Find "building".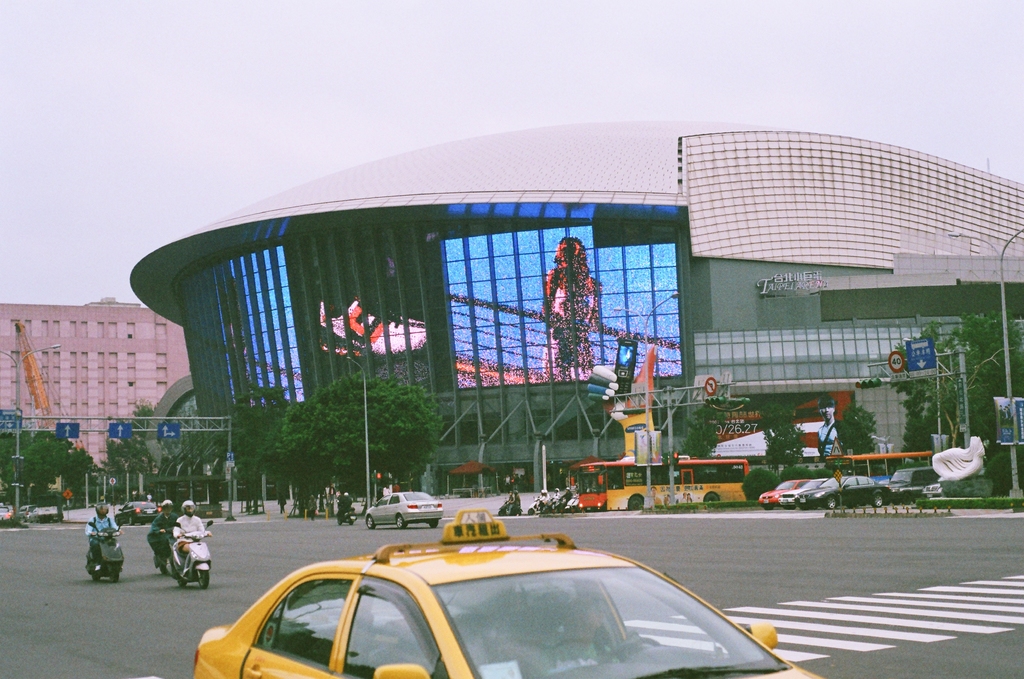
129:110:1023:510.
